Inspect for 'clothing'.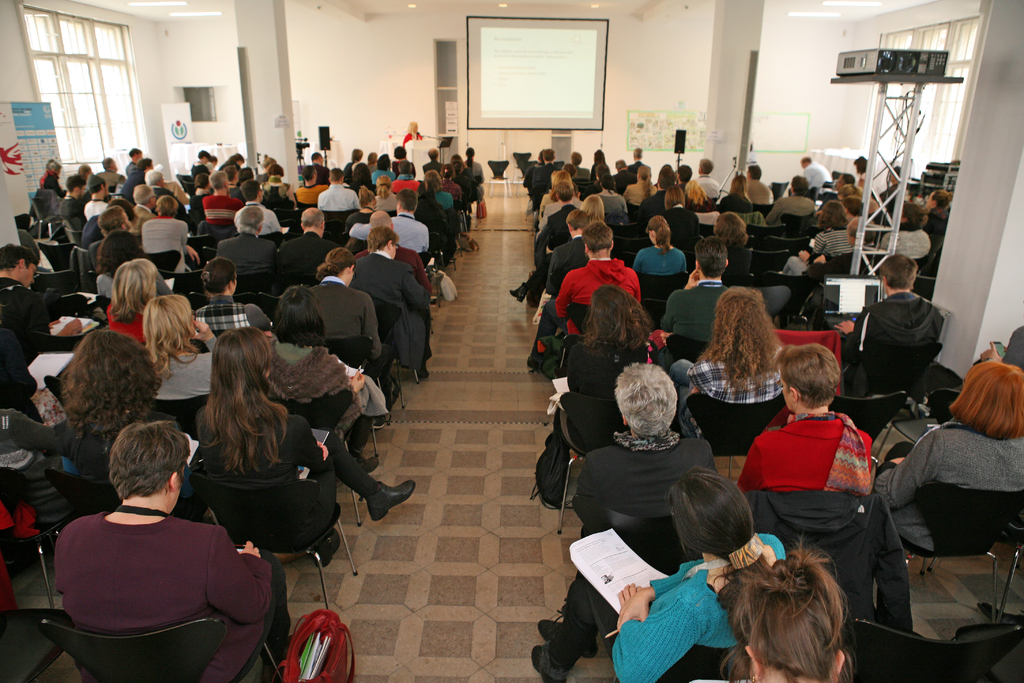
Inspection: x1=310 y1=274 x2=402 y2=400.
